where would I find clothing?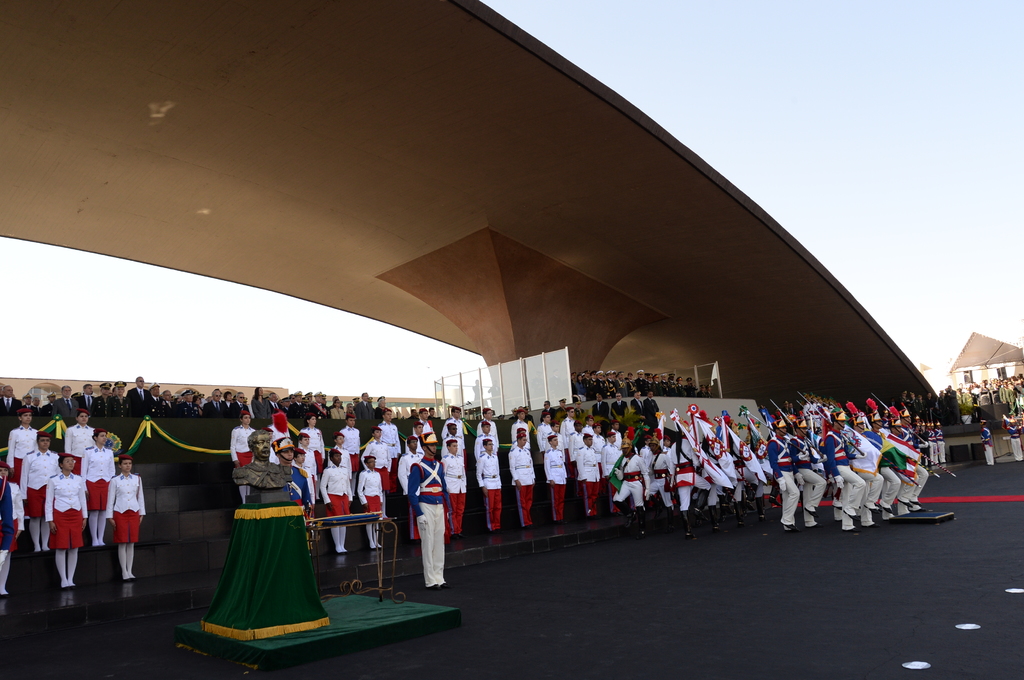
At <box>474,449,503,530</box>.
